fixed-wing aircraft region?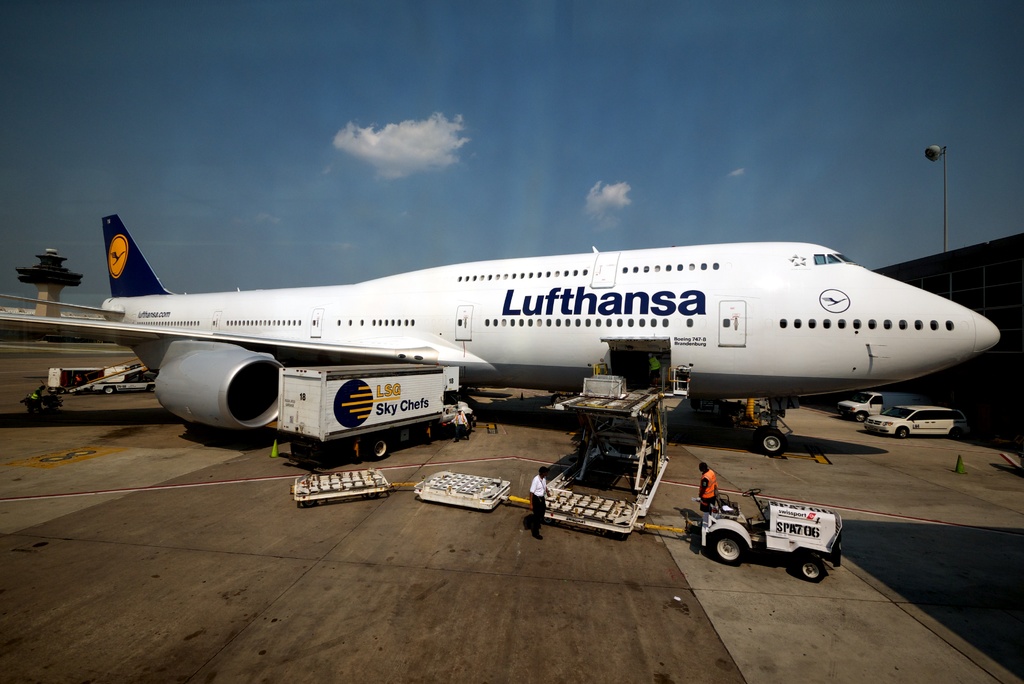
l=0, t=208, r=1009, b=431
